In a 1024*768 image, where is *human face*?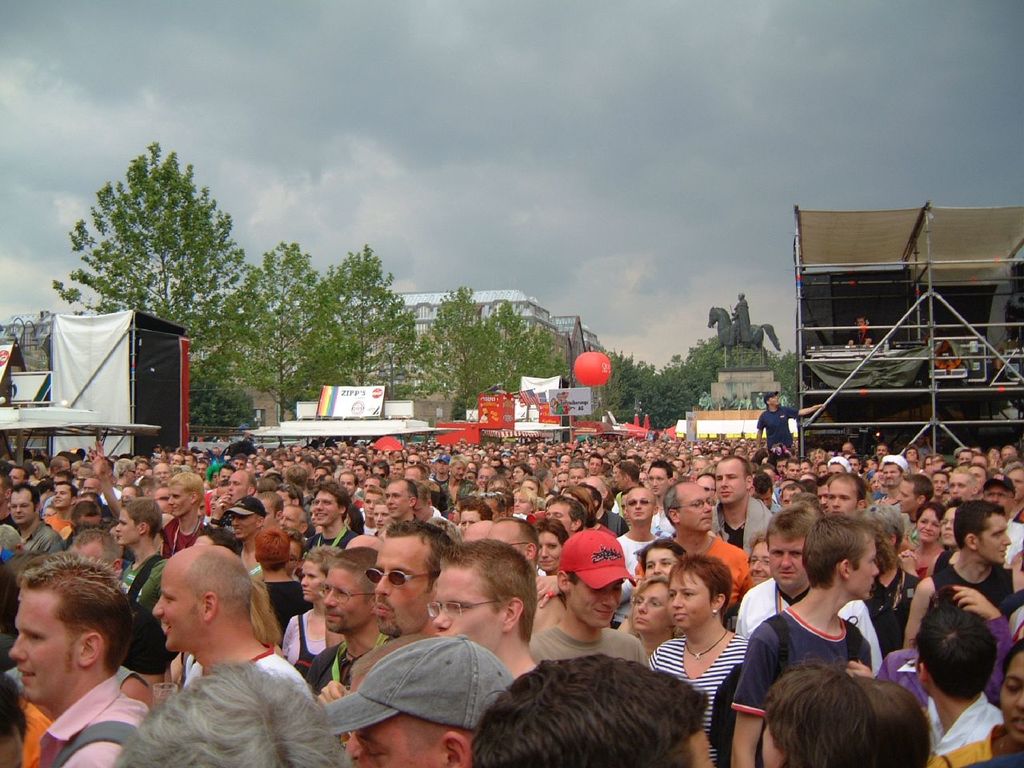
{"left": 227, "top": 511, "right": 255, "bottom": 537}.
